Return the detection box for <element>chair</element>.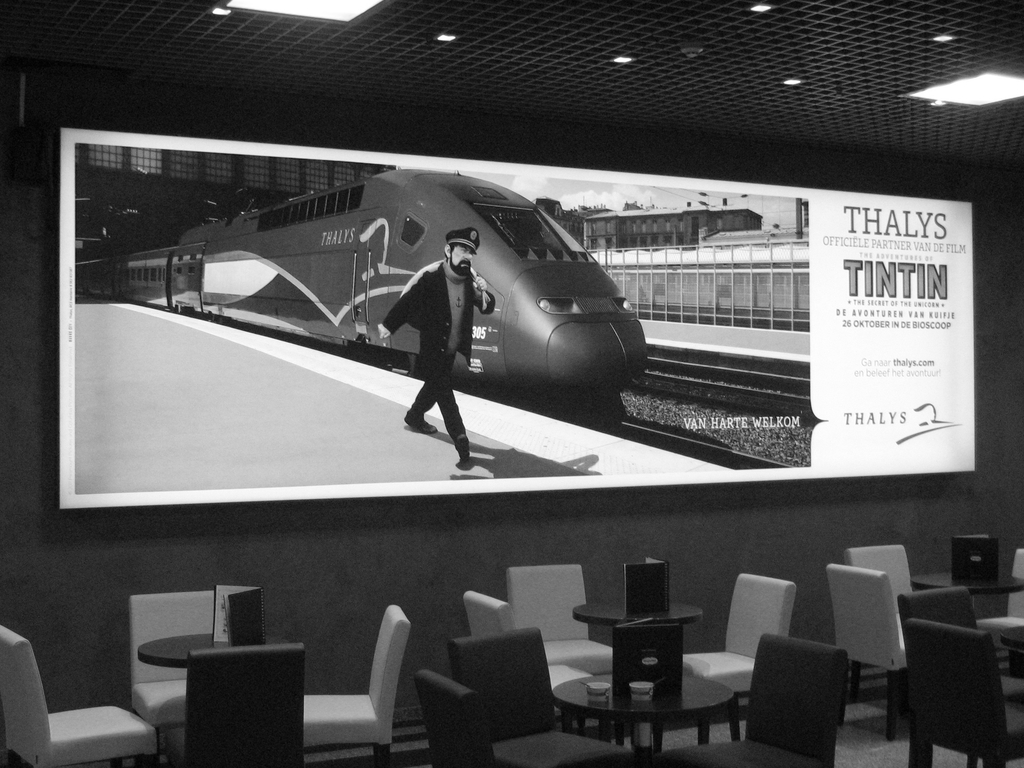
l=181, t=643, r=307, b=767.
